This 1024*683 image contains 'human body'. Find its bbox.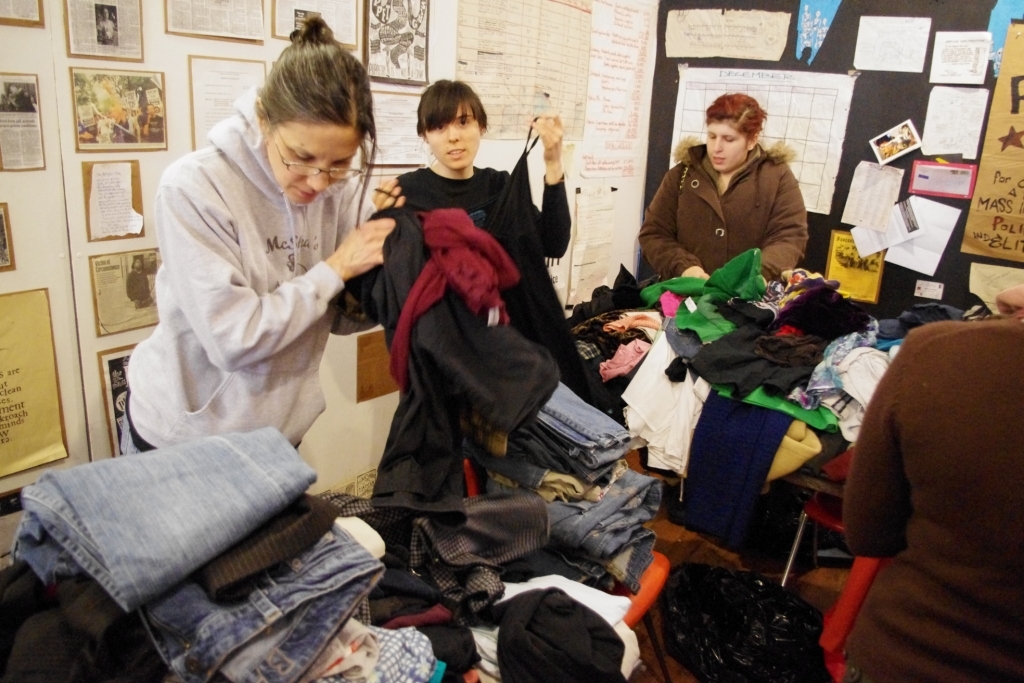
(118,62,395,510).
